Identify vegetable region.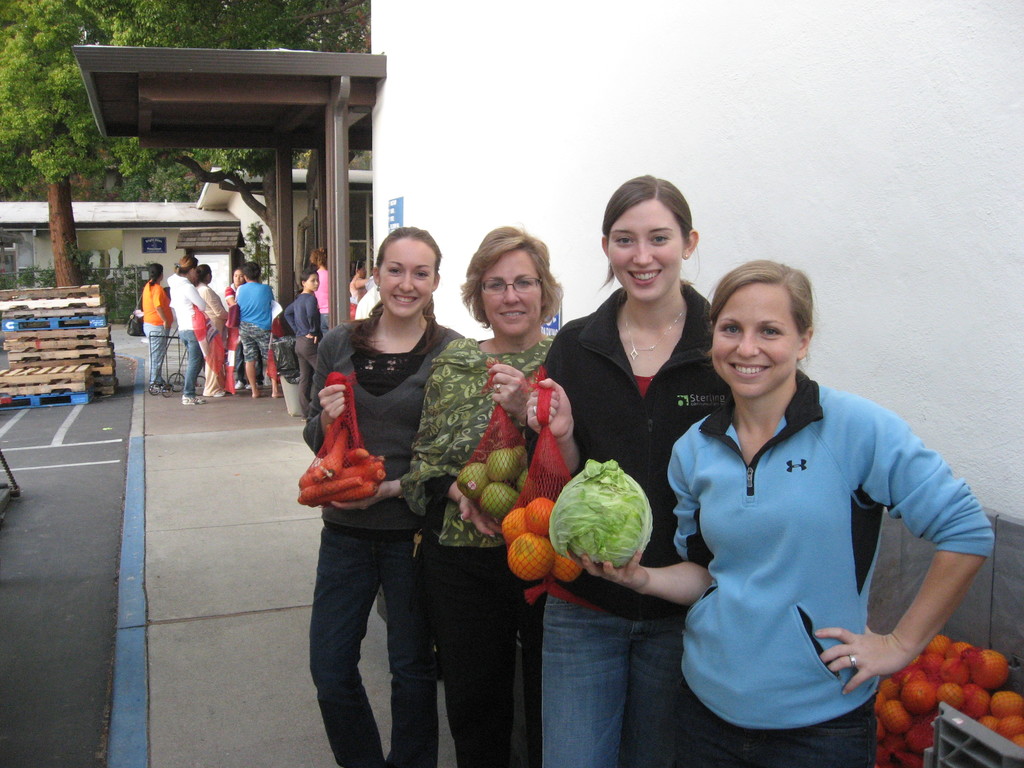
Region: region(544, 467, 664, 575).
